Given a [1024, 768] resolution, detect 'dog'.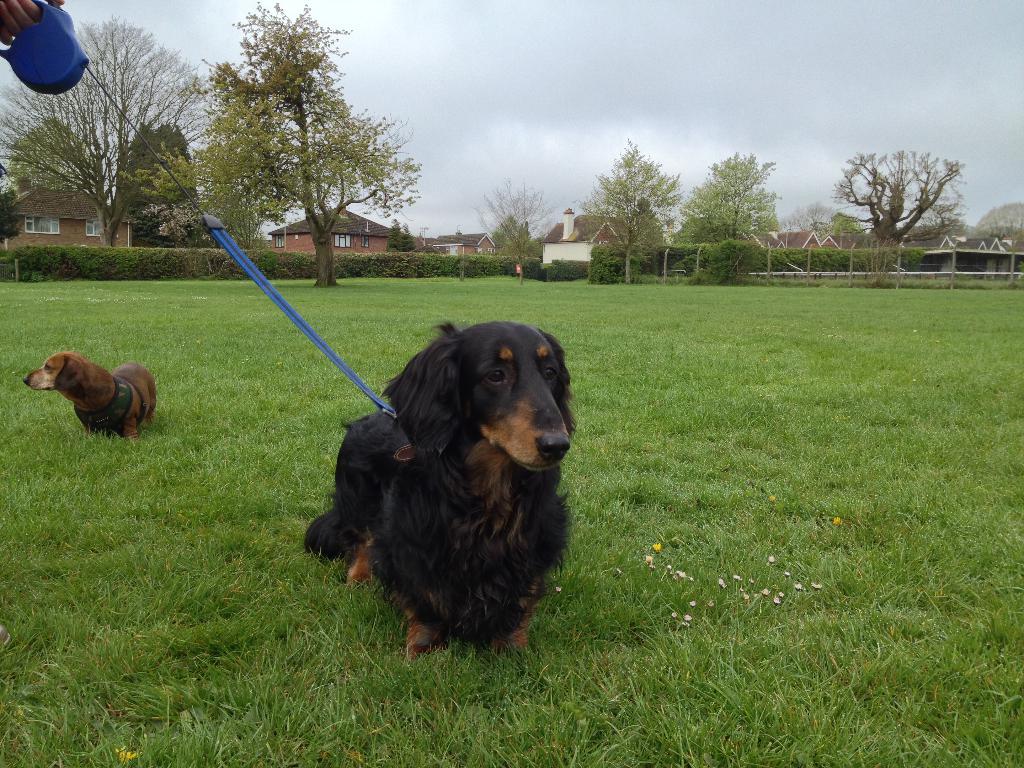
(x1=298, y1=319, x2=581, y2=664).
